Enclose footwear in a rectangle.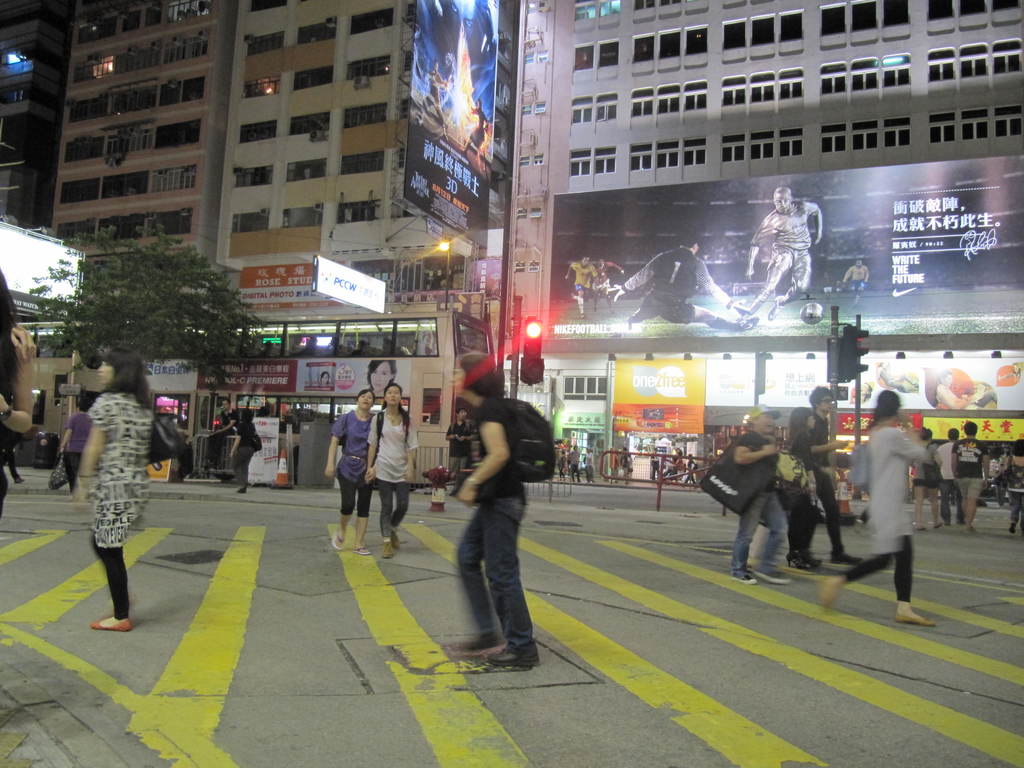
crop(387, 527, 408, 554).
